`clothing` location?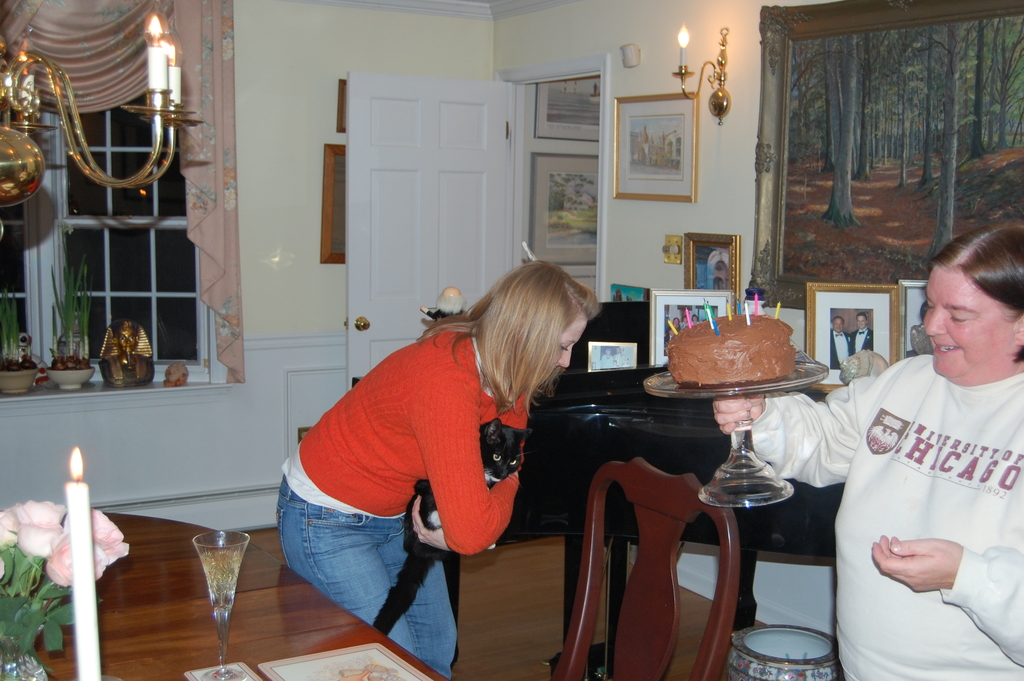
box=[272, 331, 529, 680]
